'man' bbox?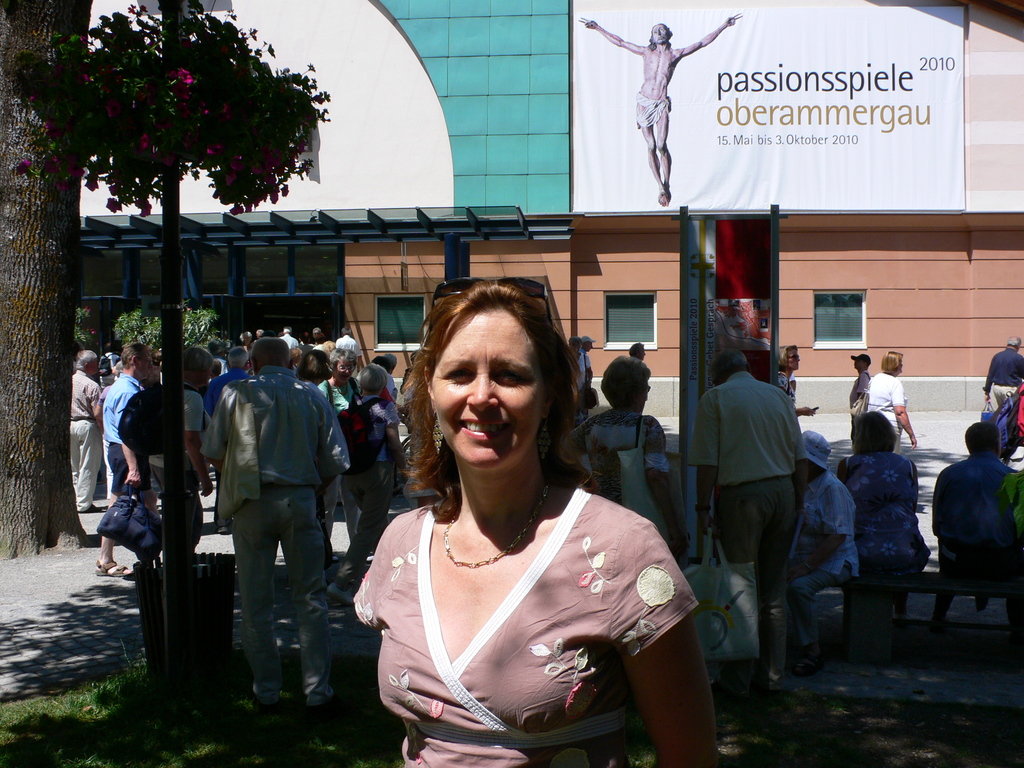
[928,424,1018,588]
